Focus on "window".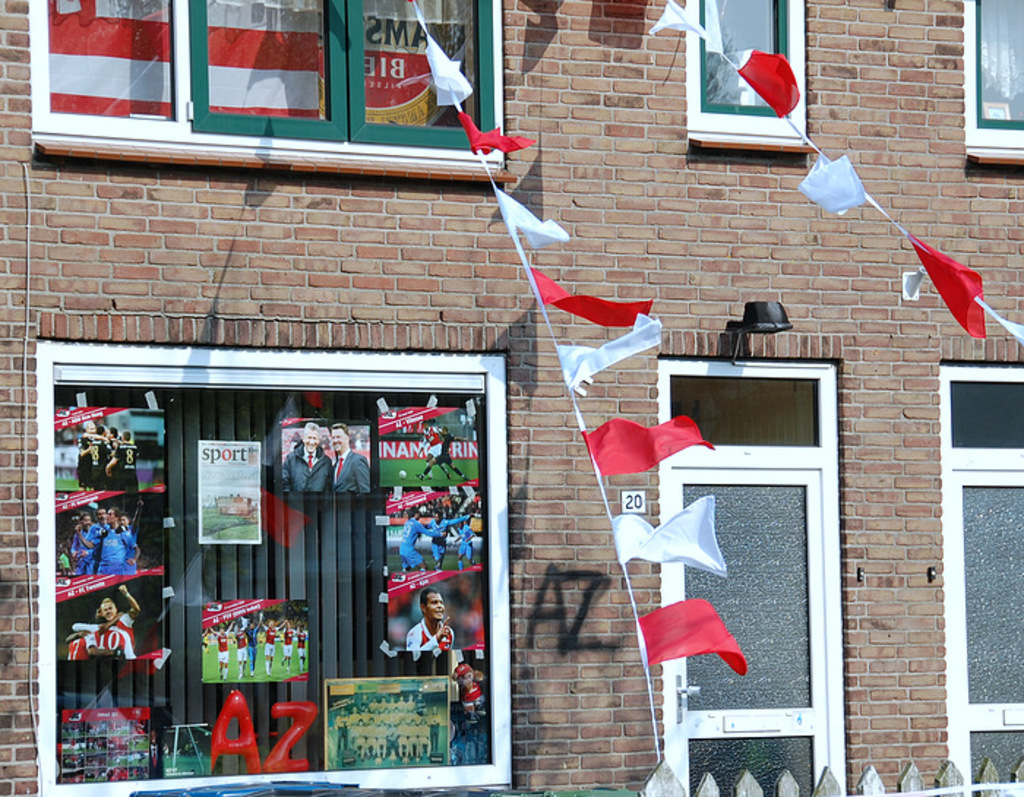
Focused at bbox(933, 363, 1023, 796).
